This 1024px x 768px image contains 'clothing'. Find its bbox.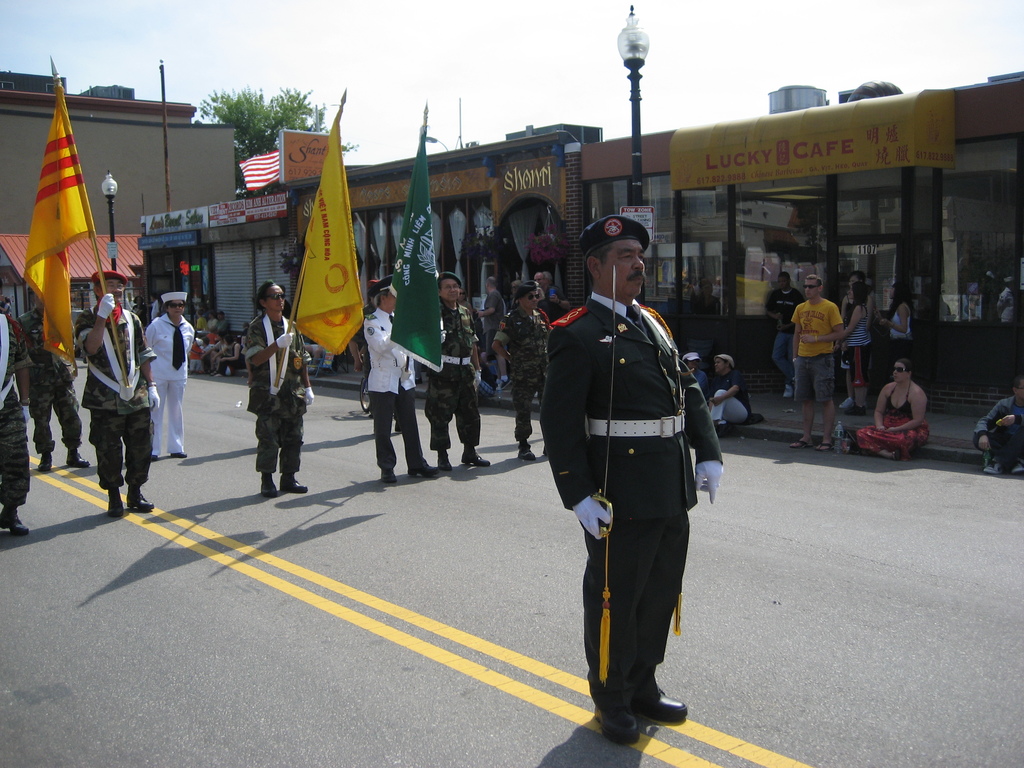
<bbox>67, 305, 156, 492</bbox>.
